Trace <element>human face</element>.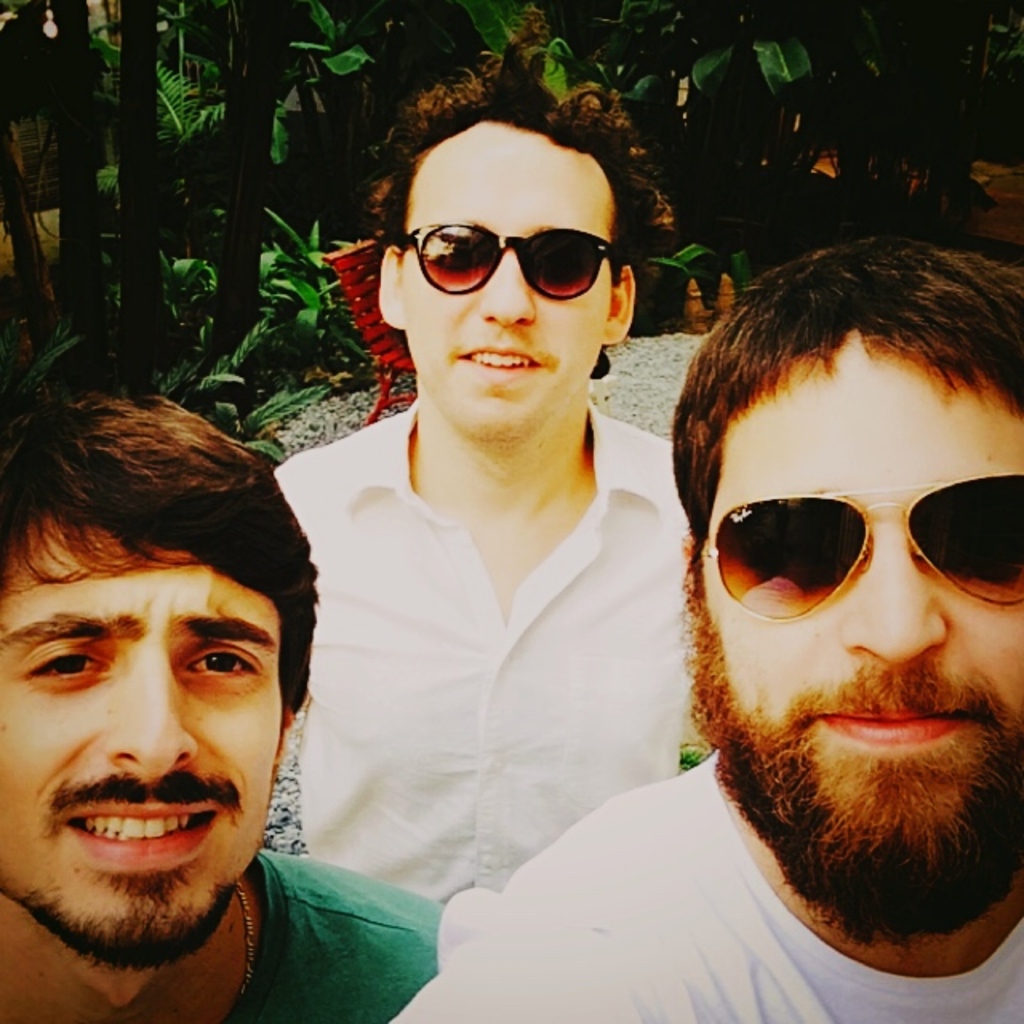
Traced to {"x1": 0, "y1": 515, "x2": 286, "y2": 973}.
